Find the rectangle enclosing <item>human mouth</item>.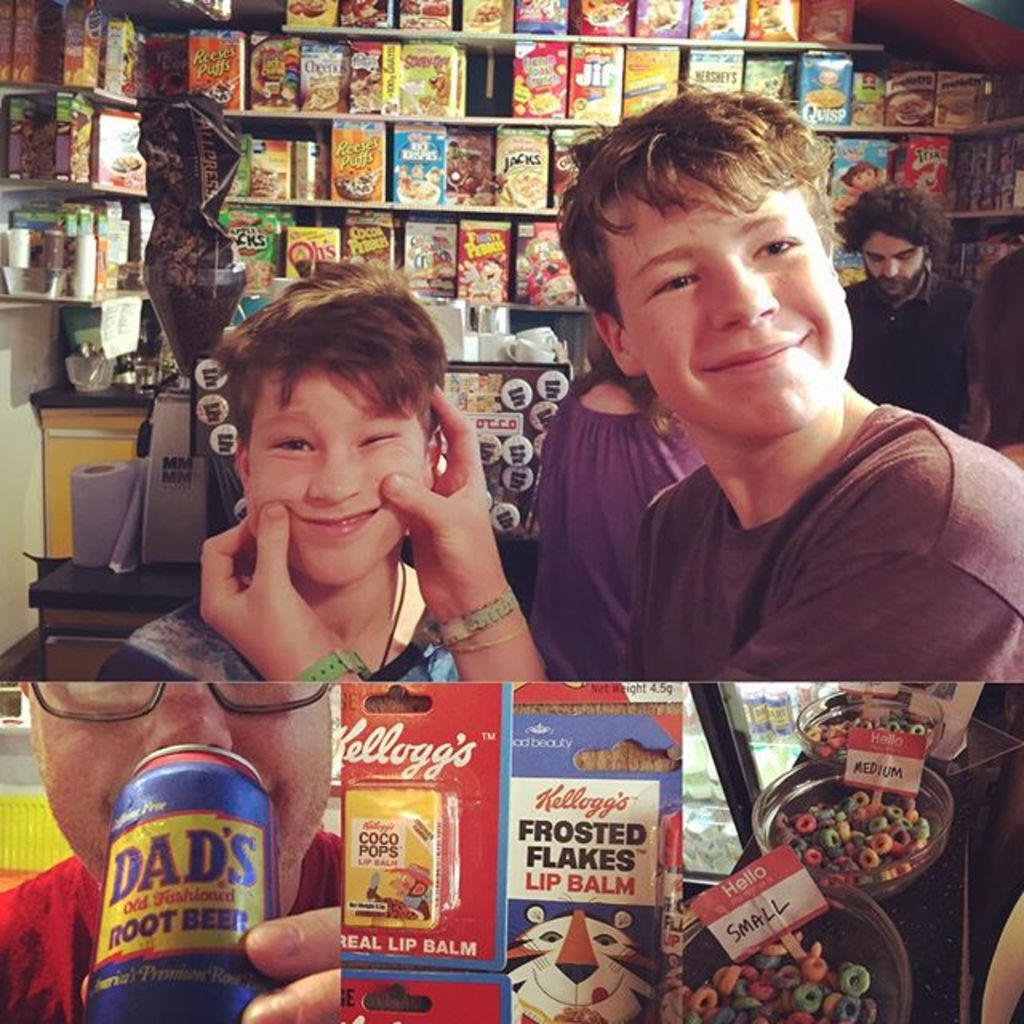
locate(286, 501, 389, 542).
